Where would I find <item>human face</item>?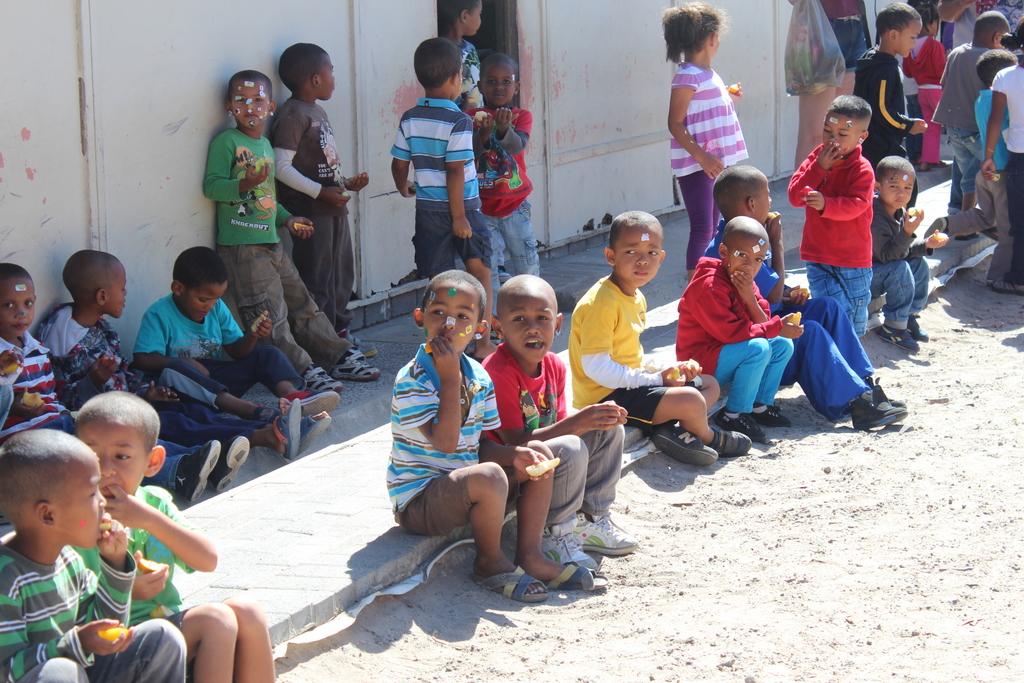
At region(189, 283, 229, 323).
